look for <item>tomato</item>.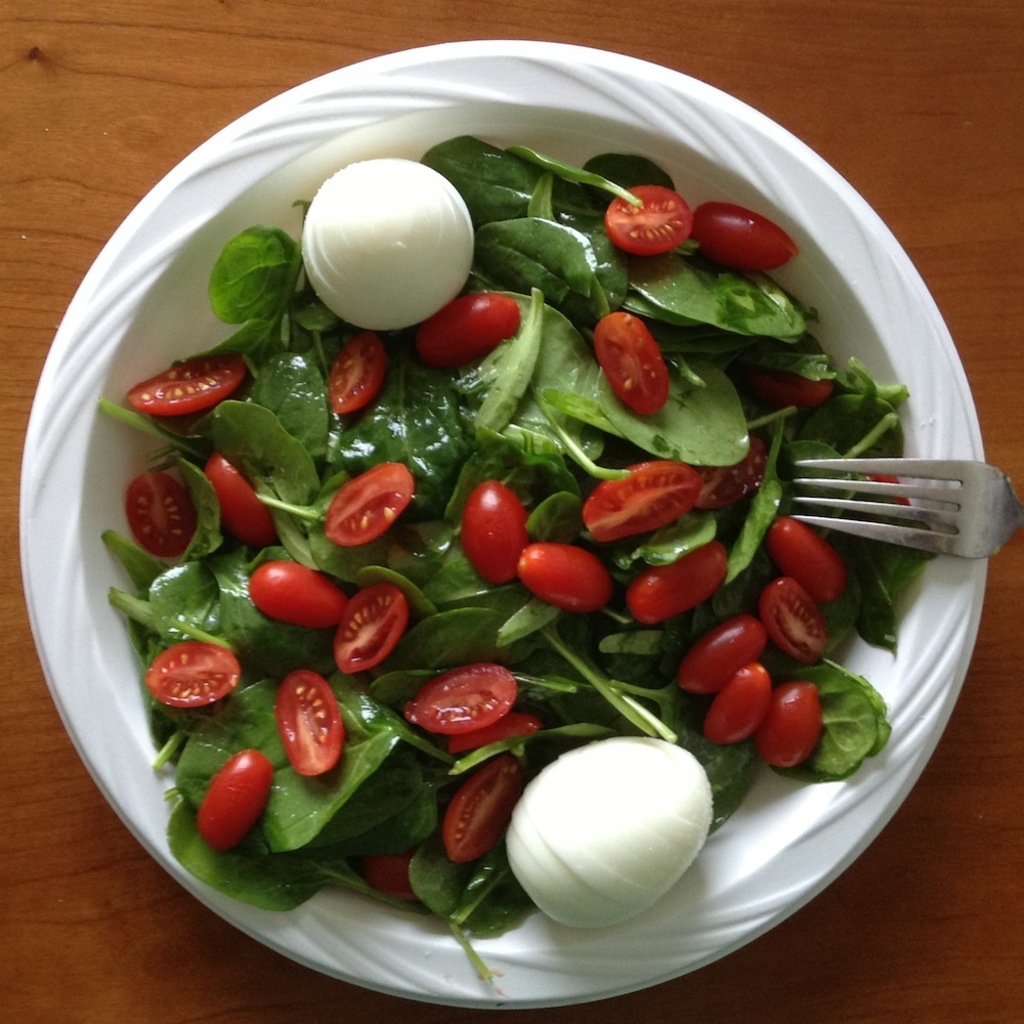
Found: left=203, top=757, right=266, bottom=842.
